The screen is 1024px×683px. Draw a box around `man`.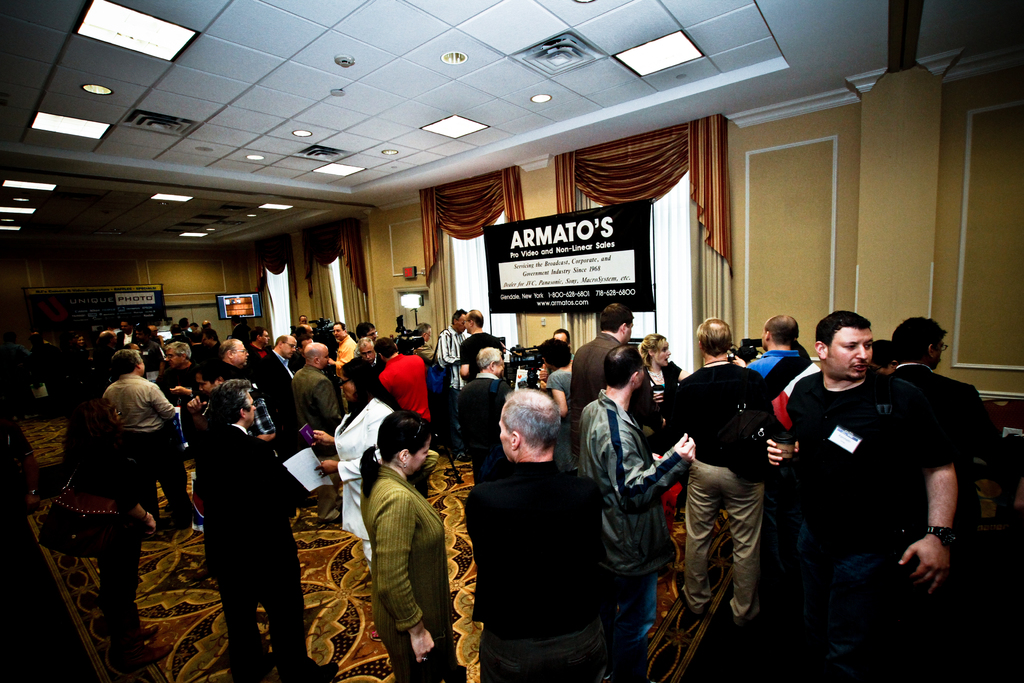
[x1=457, y1=342, x2=517, y2=482].
